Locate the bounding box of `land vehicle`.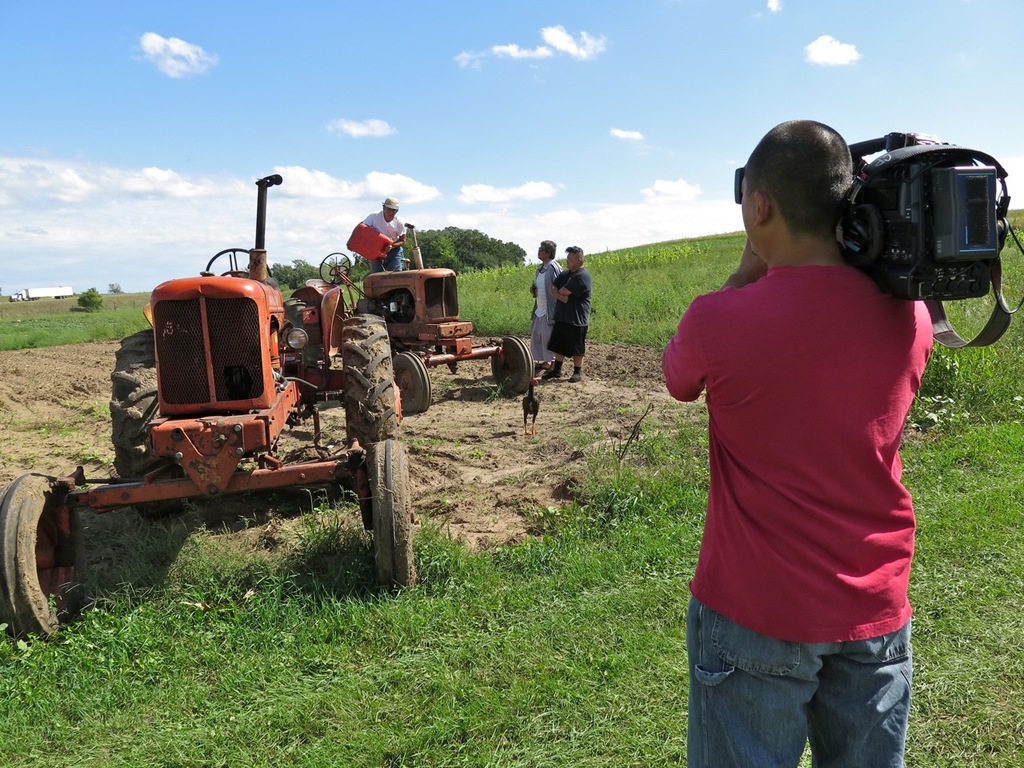
Bounding box: locate(284, 254, 534, 416).
